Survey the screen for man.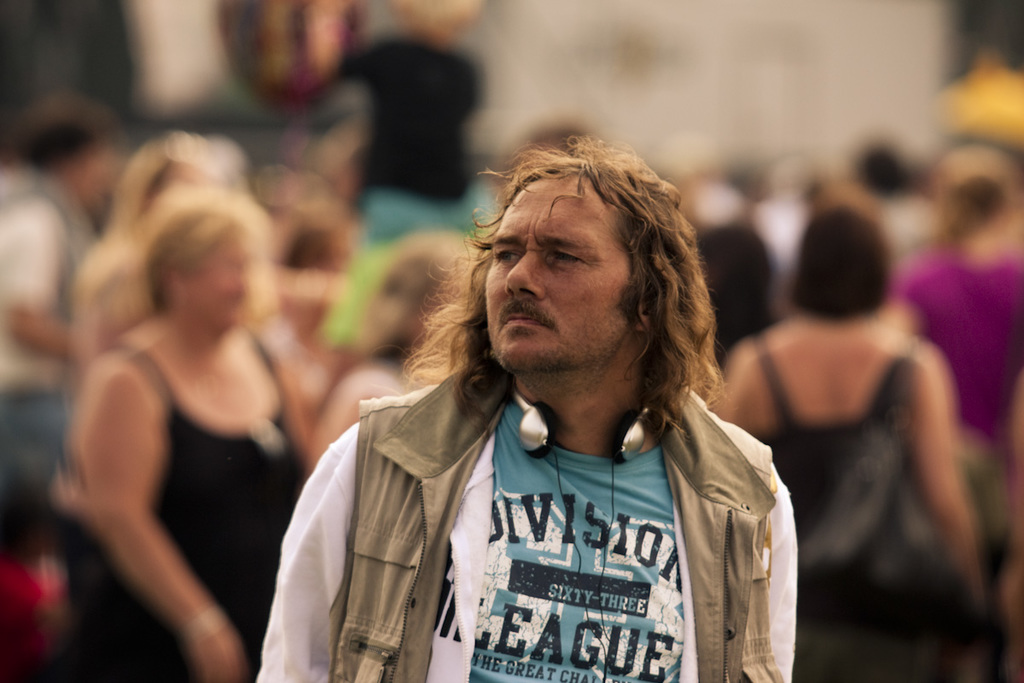
Survey found: 242/142/829/682.
